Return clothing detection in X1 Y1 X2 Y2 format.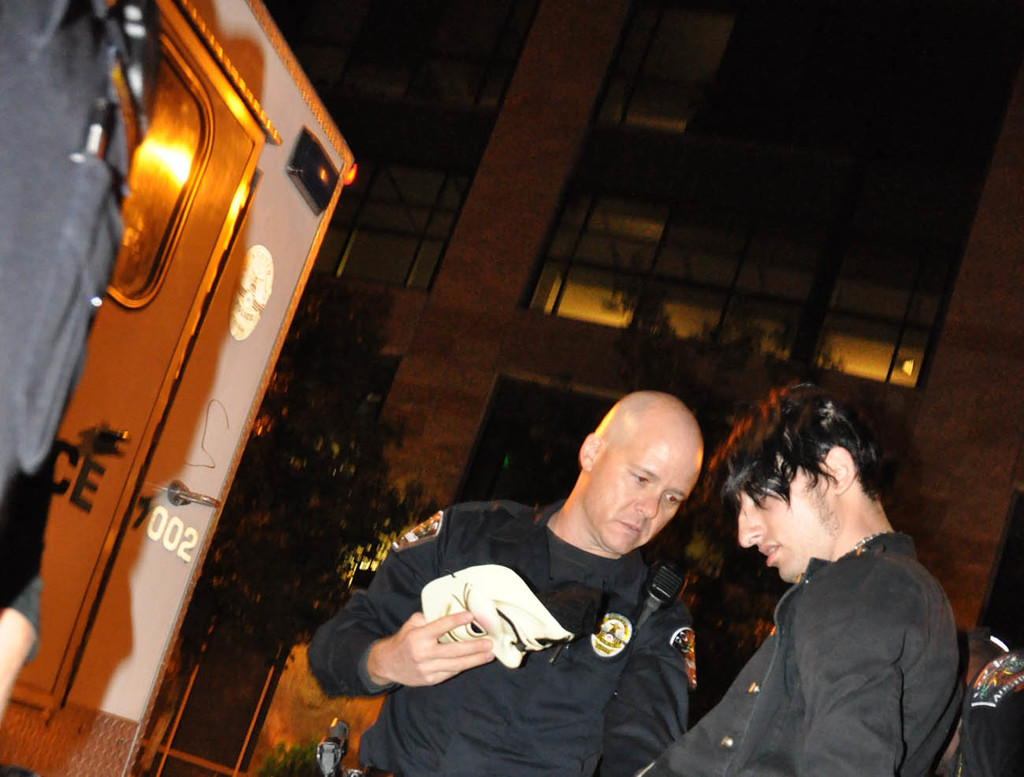
651 535 955 776.
